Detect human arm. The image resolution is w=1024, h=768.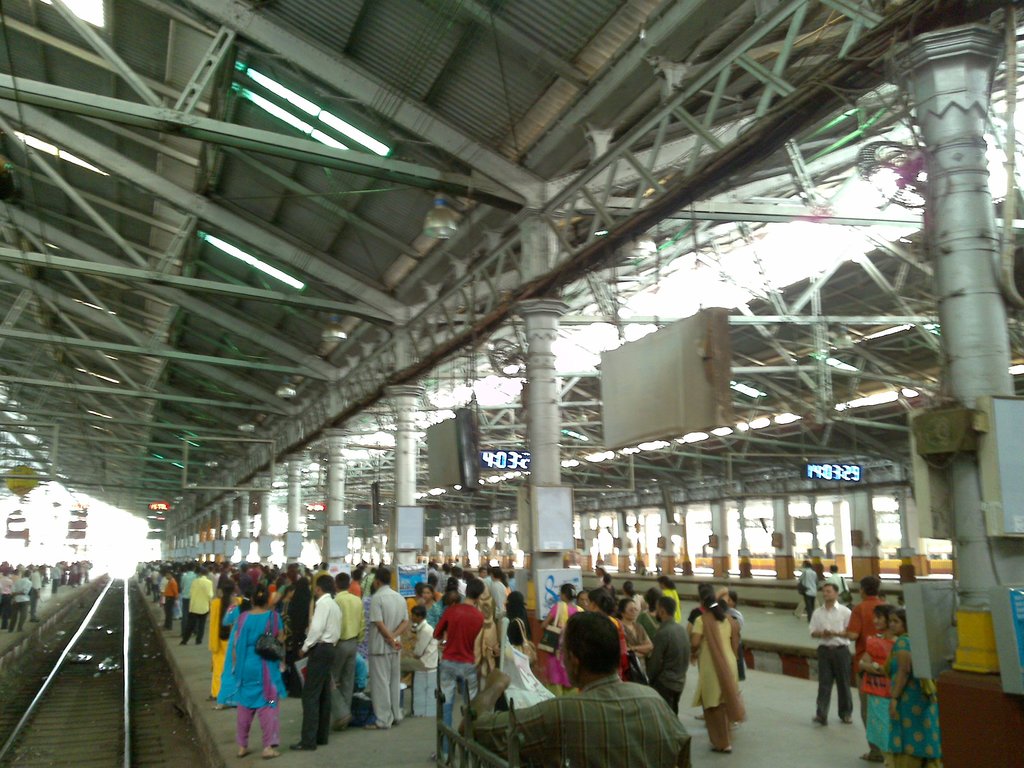
pyautogui.locateOnScreen(809, 611, 829, 632).
